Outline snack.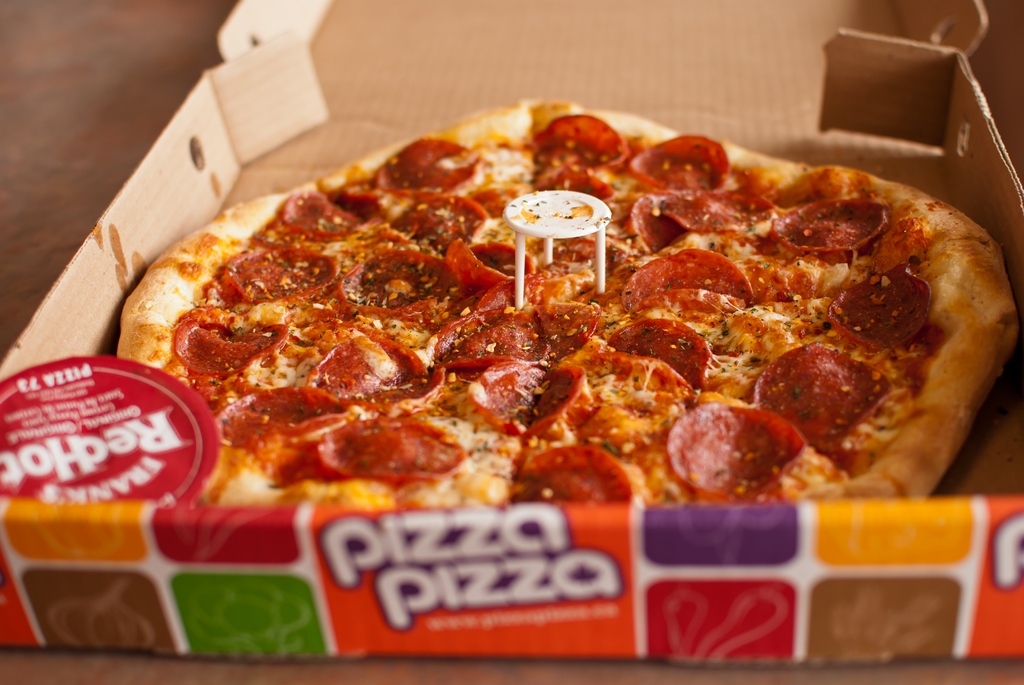
Outline: region(113, 92, 1020, 510).
